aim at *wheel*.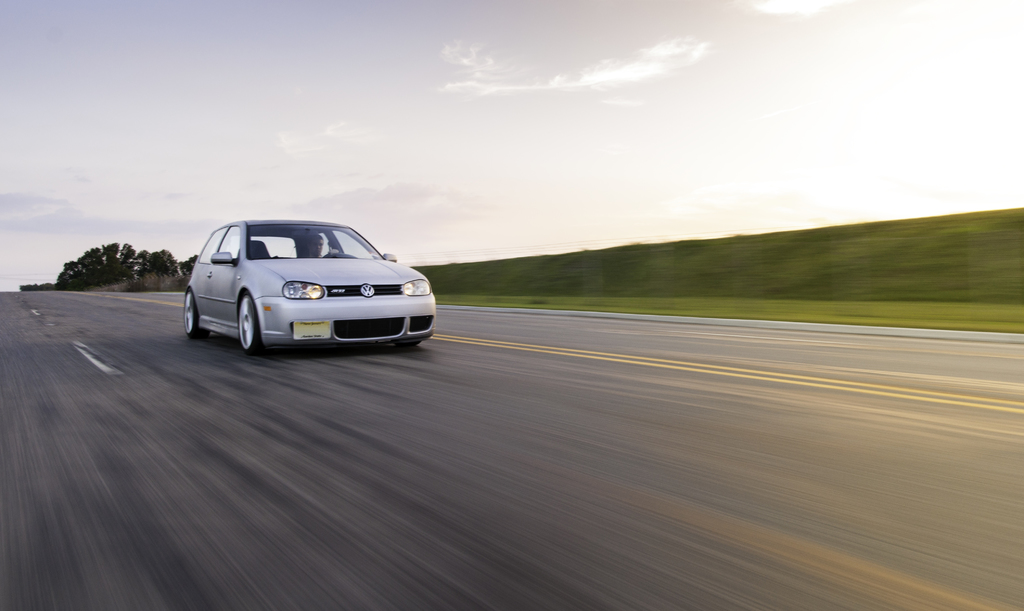
Aimed at Rect(236, 295, 266, 357).
